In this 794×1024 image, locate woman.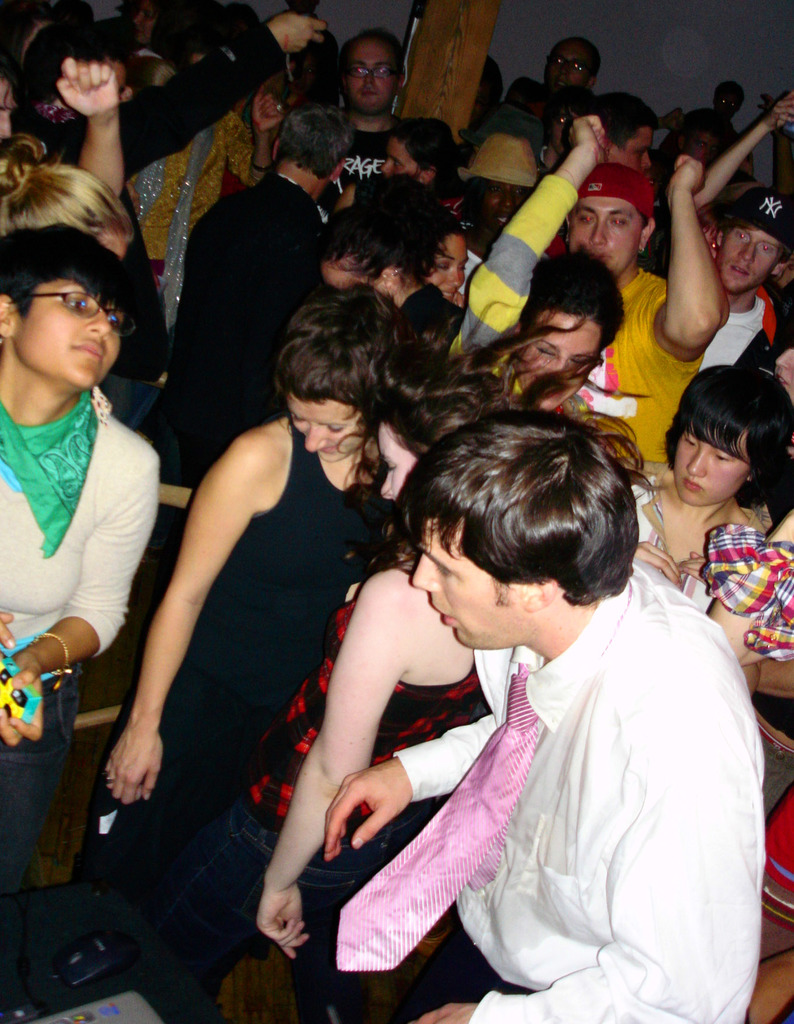
Bounding box: 100:300:426:968.
